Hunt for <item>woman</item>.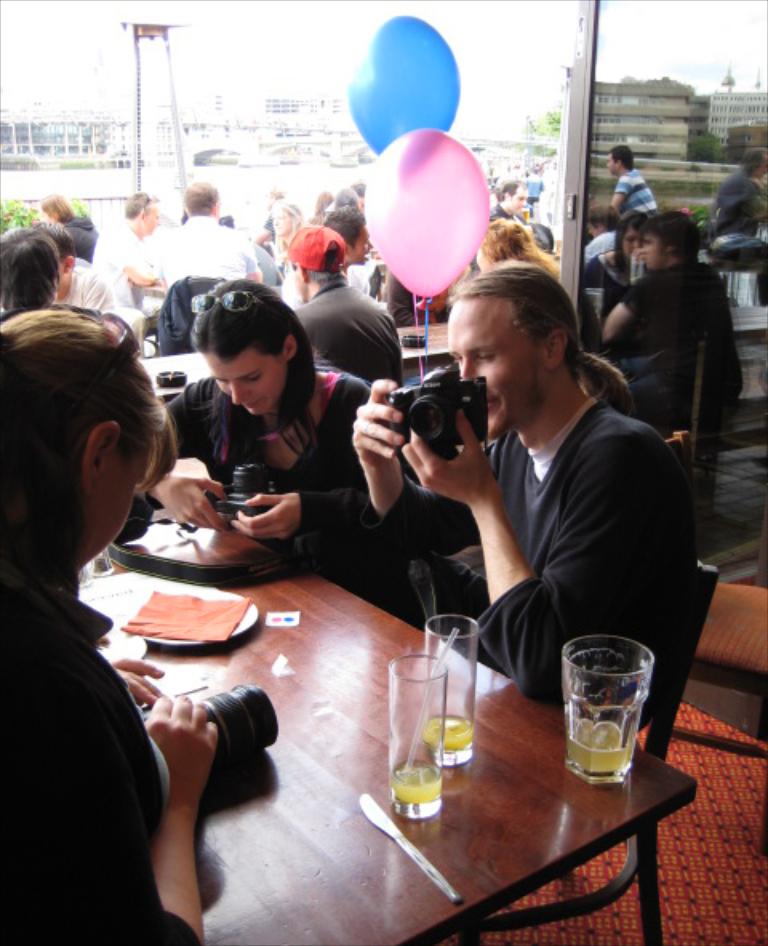
Hunted down at (477,214,566,285).
